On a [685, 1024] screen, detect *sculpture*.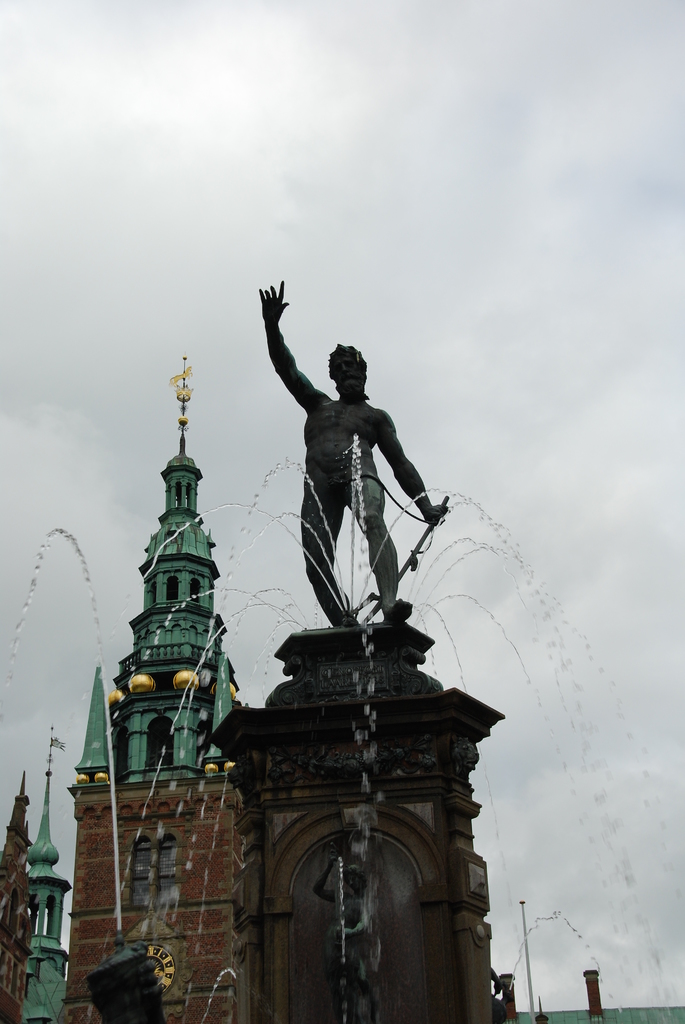
BBox(315, 851, 391, 1023).
